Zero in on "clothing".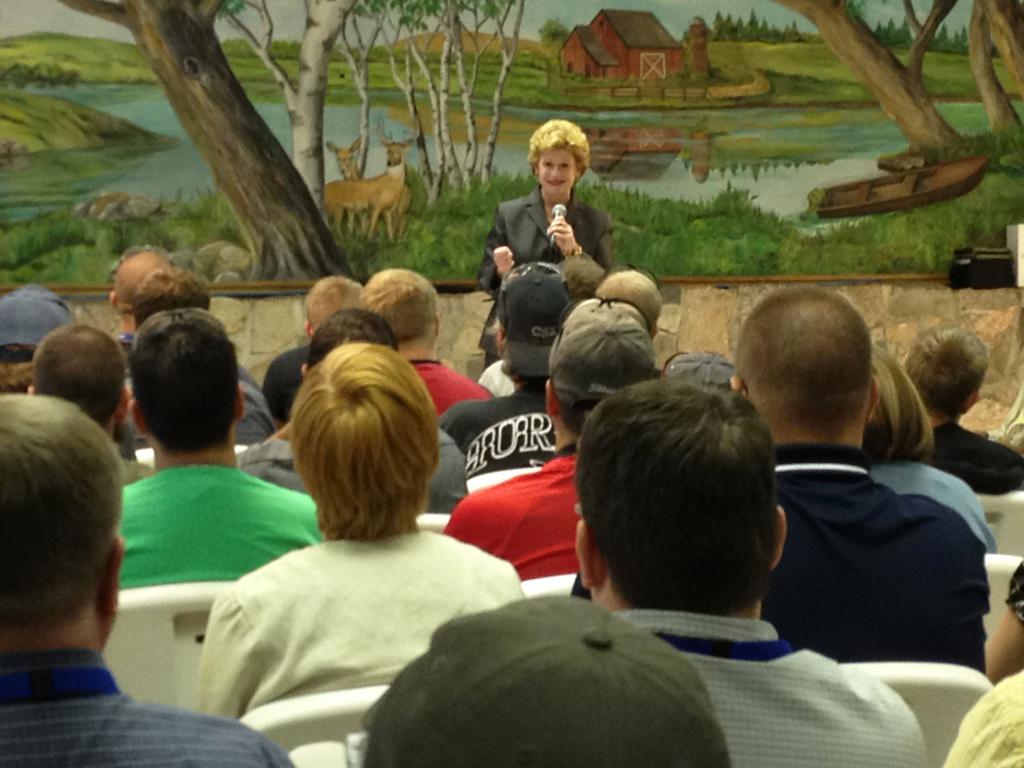
Zeroed in: (x1=481, y1=184, x2=612, y2=287).
